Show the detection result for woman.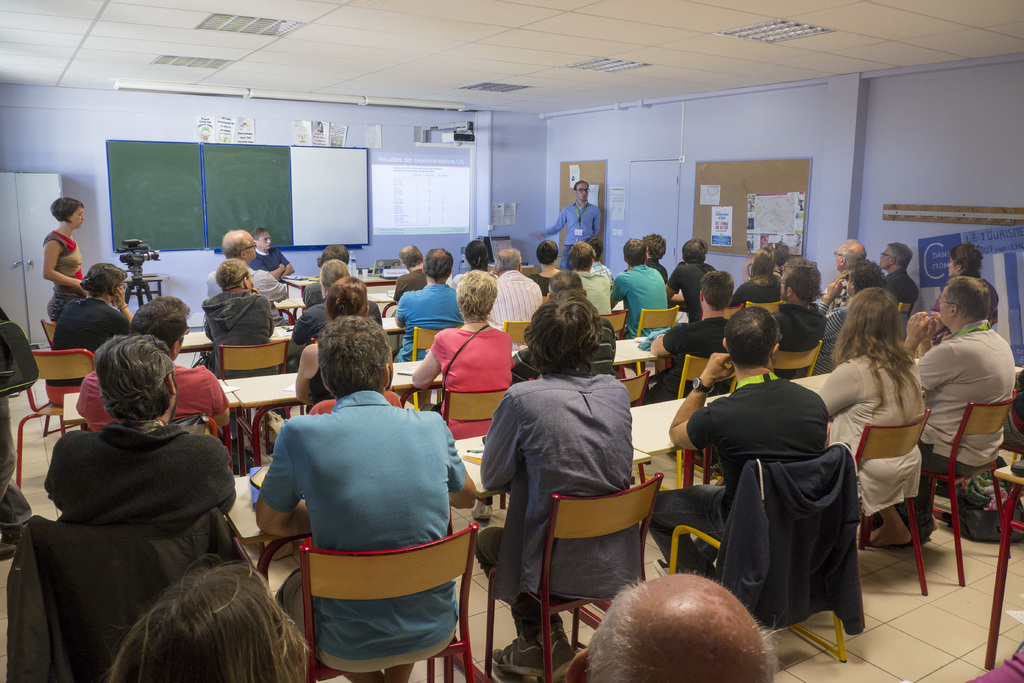
(813,288,924,551).
